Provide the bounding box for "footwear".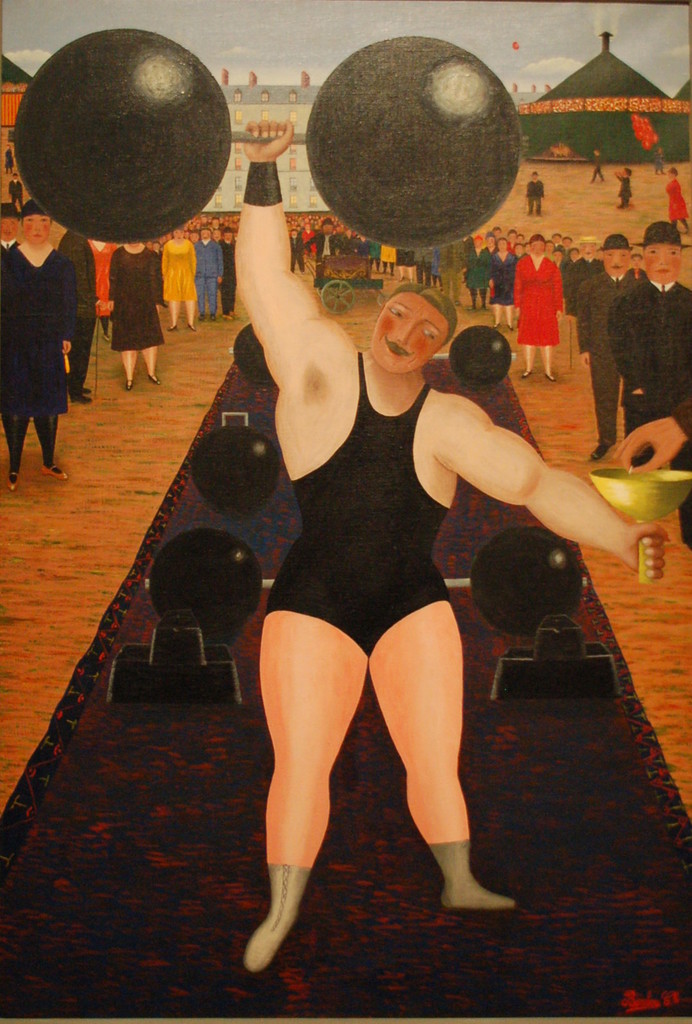
box(521, 370, 529, 377).
